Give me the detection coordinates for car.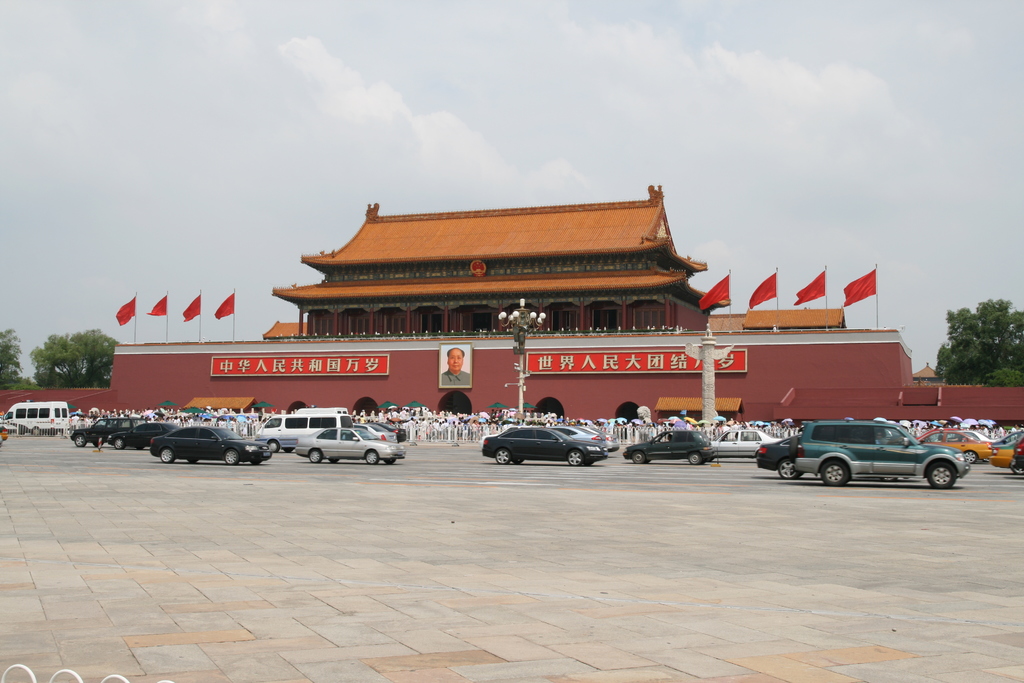
(x1=298, y1=423, x2=406, y2=461).
